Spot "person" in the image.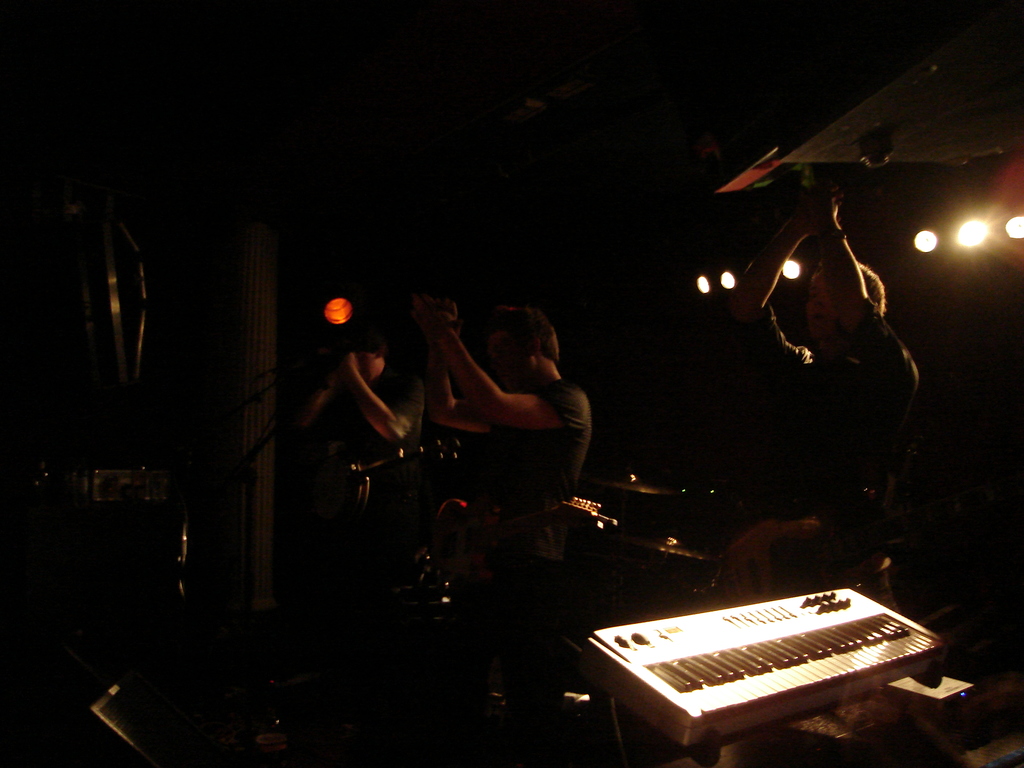
"person" found at box(728, 186, 929, 589).
